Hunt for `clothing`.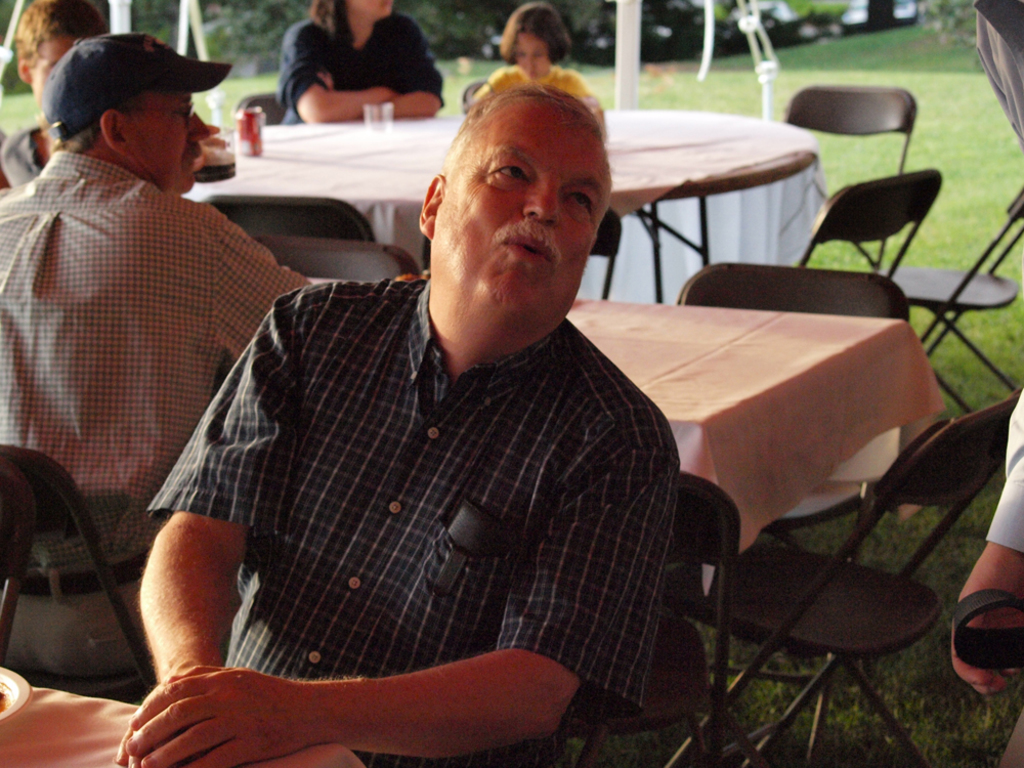
Hunted down at 0:121:45:200.
